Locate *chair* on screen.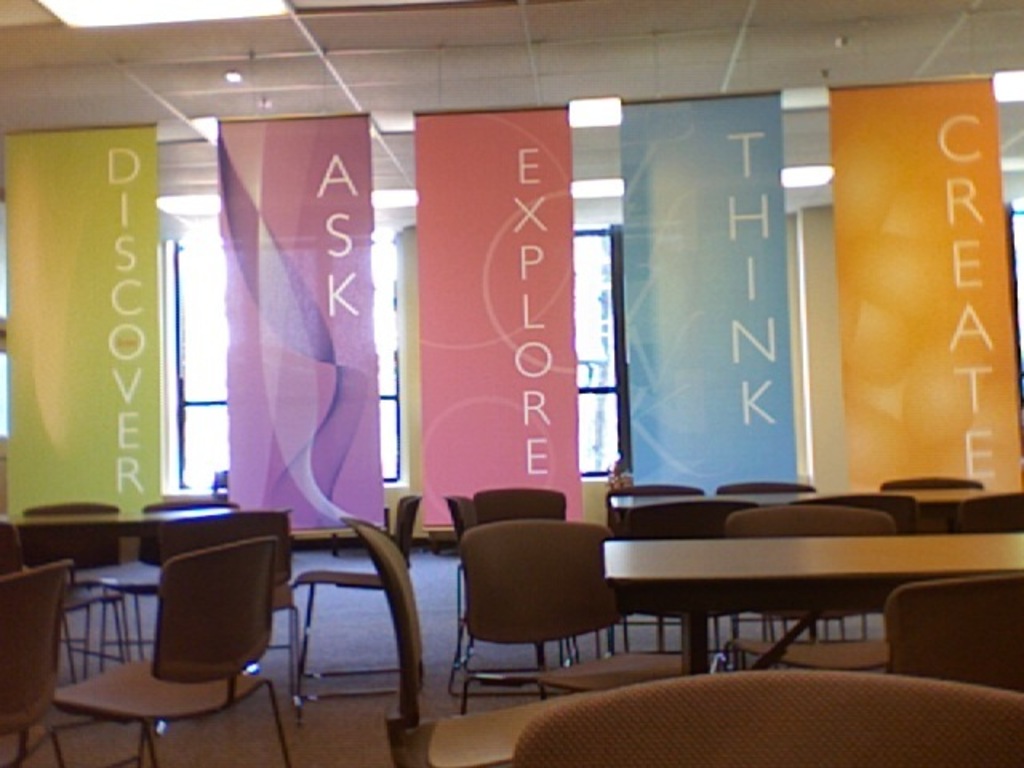
On screen at pyautogui.locateOnScreen(115, 499, 240, 656).
